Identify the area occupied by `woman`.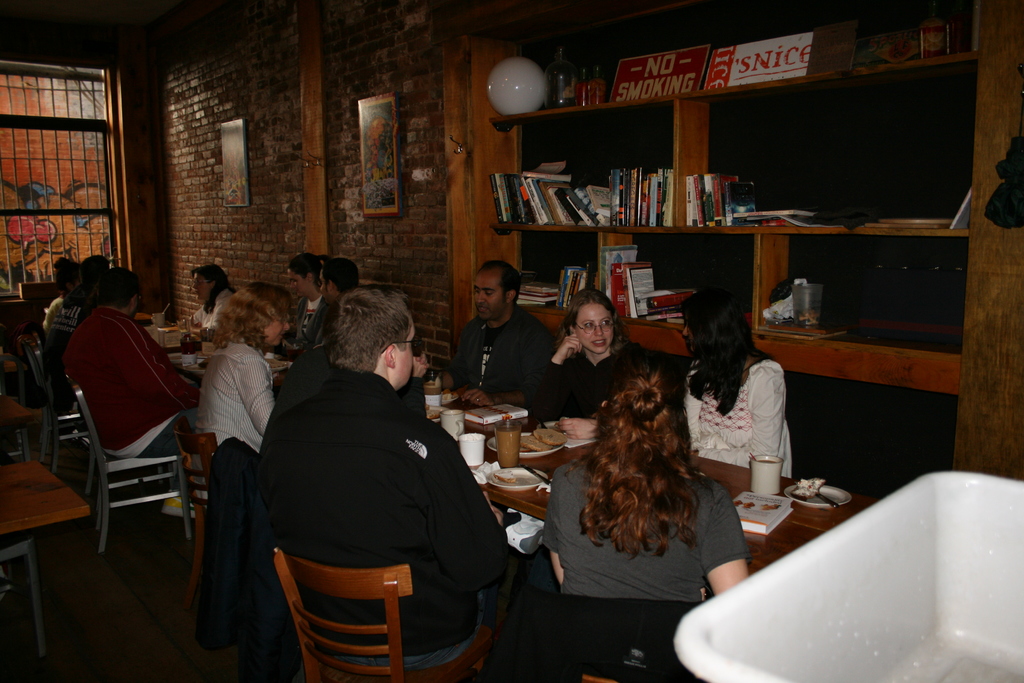
Area: {"left": 45, "top": 258, "right": 72, "bottom": 334}.
